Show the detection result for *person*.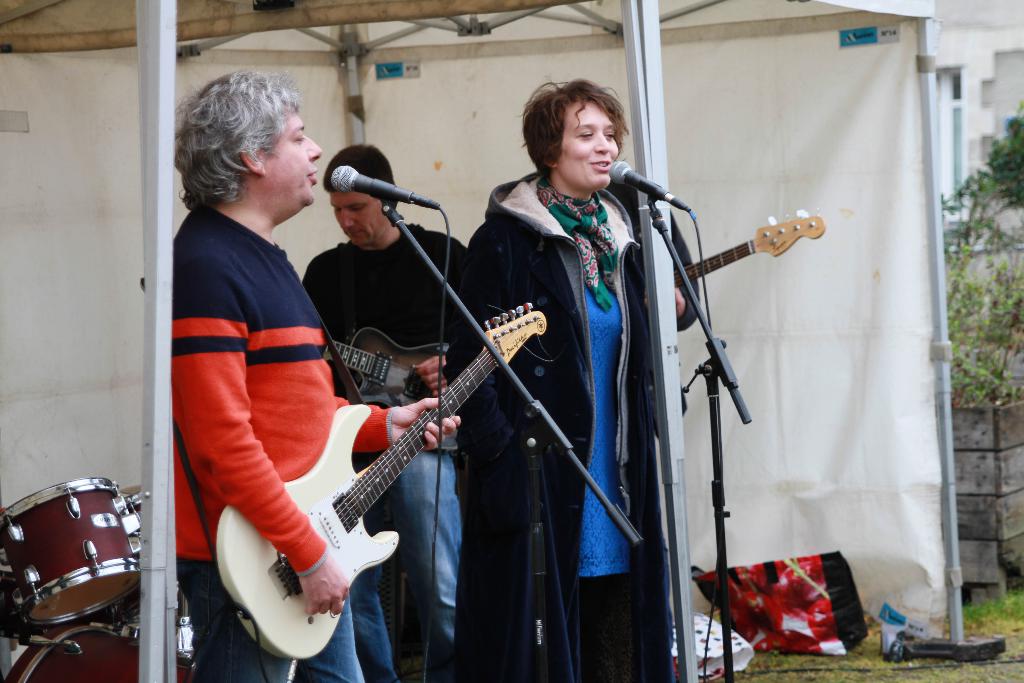
BBox(284, 135, 479, 682).
